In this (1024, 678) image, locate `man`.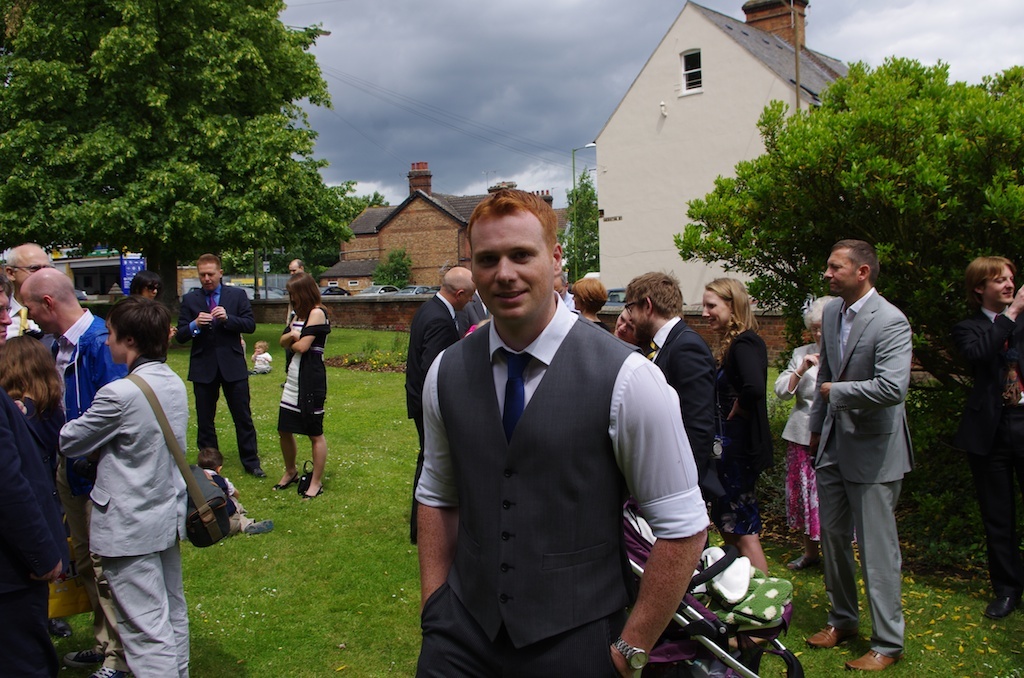
Bounding box: x1=61, y1=299, x2=186, y2=677.
